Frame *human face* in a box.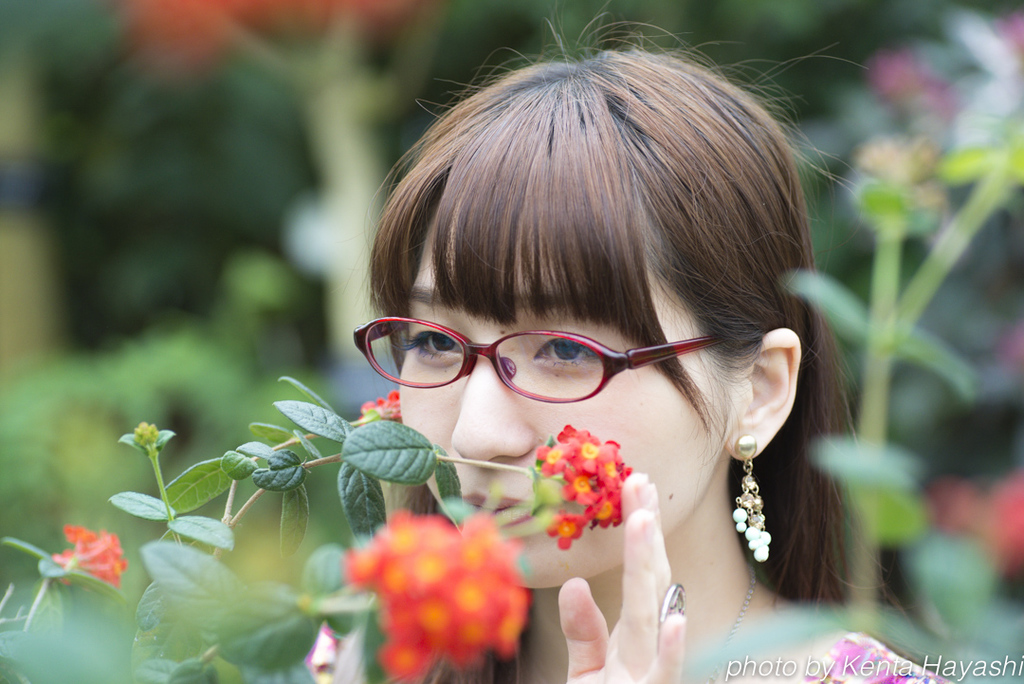
399, 212, 725, 586.
